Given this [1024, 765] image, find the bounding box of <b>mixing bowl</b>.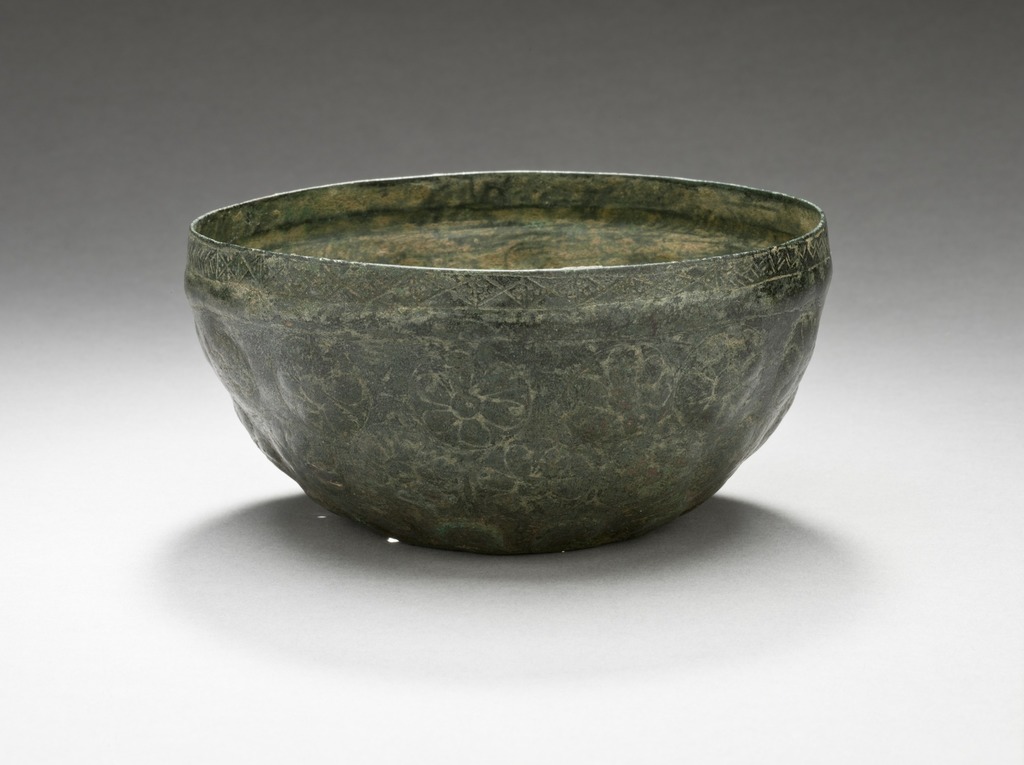
box(106, 175, 819, 570).
